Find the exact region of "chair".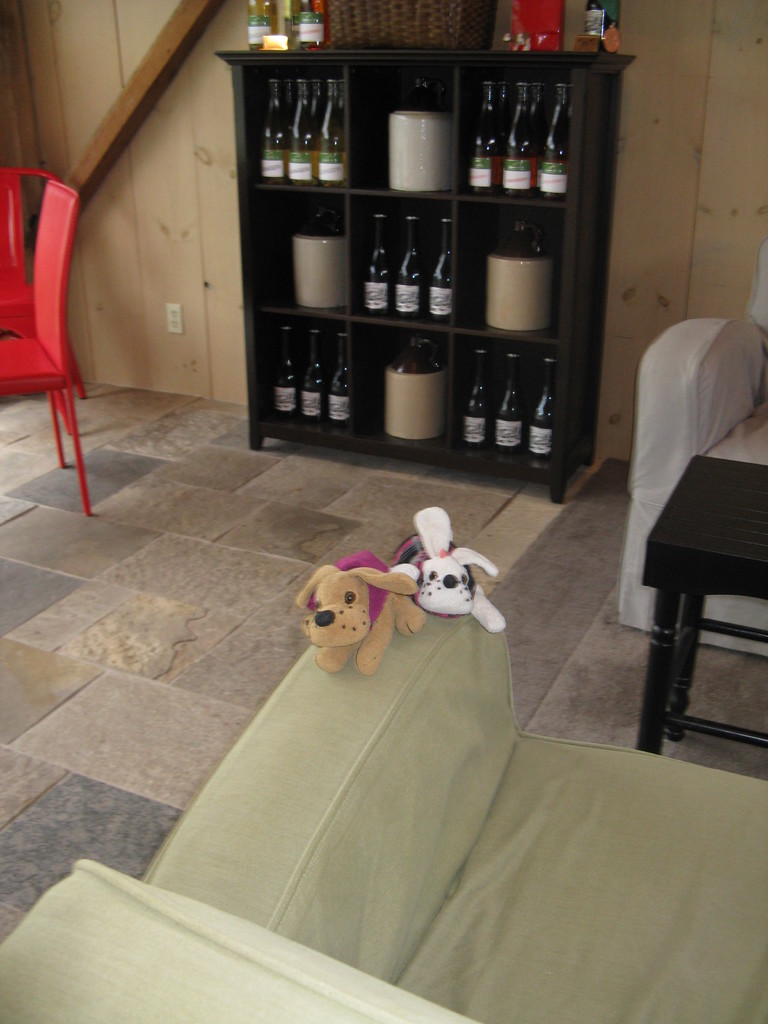
Exact region: box=[0, 131, 111, 511].
